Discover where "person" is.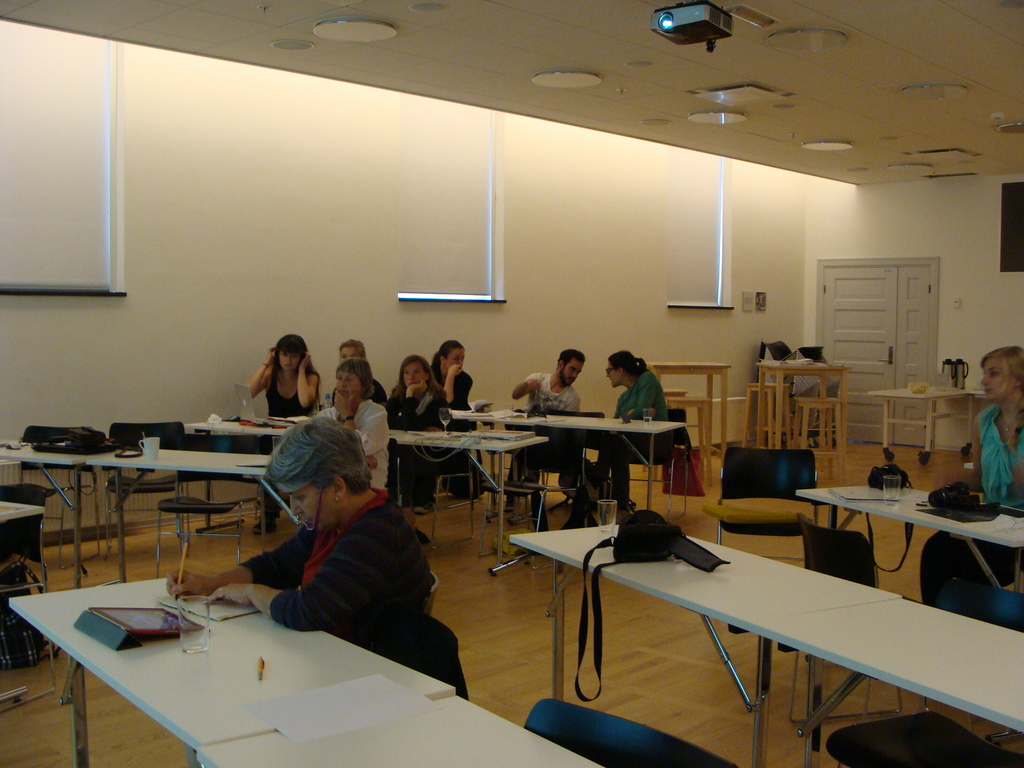
Discovered at l=429, t=335, r=476, b=423.
